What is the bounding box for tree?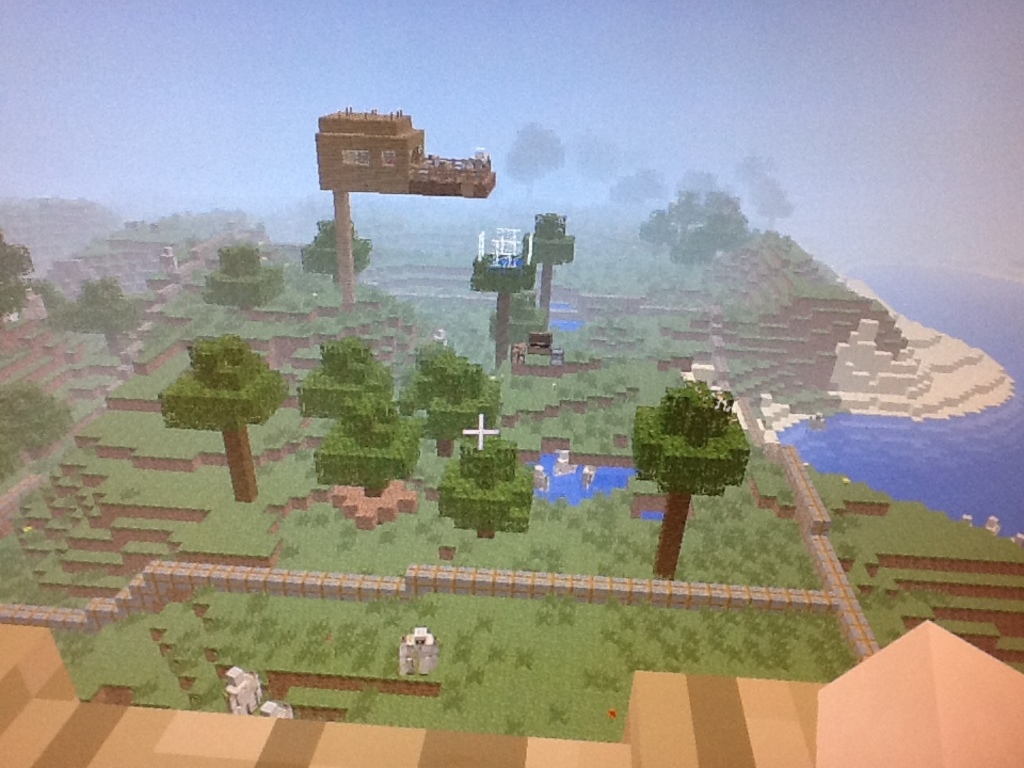
bbox=[627, 378, 751, 585].
